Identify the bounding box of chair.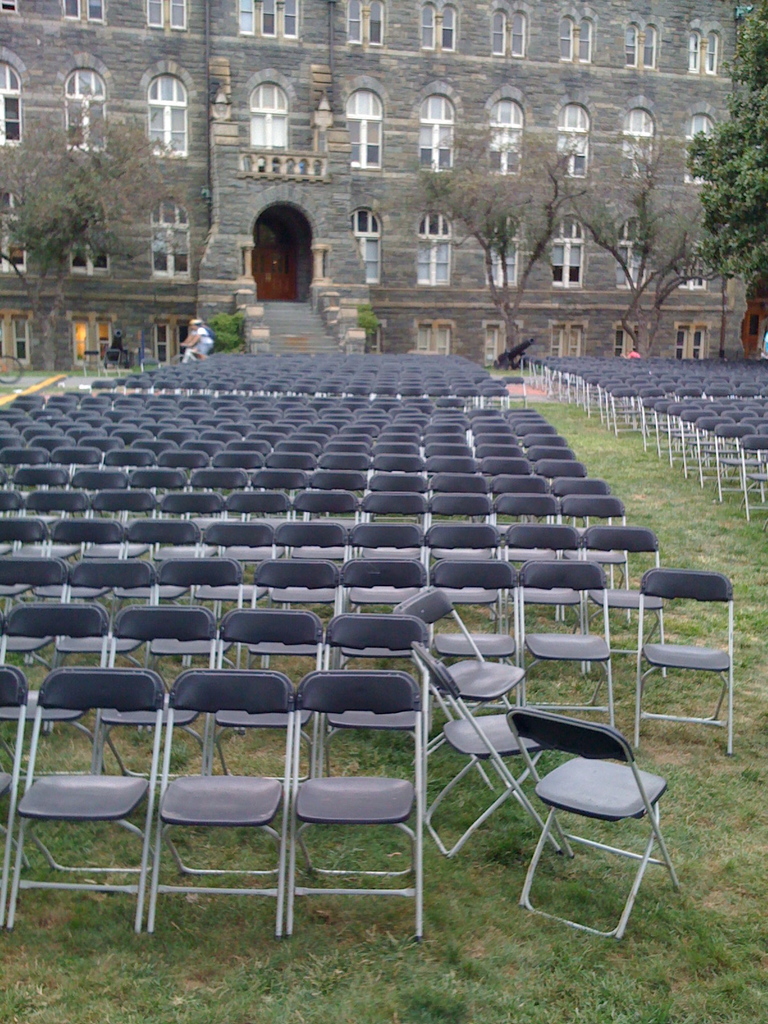
left=209, top=450, right=264, bottom=471.
